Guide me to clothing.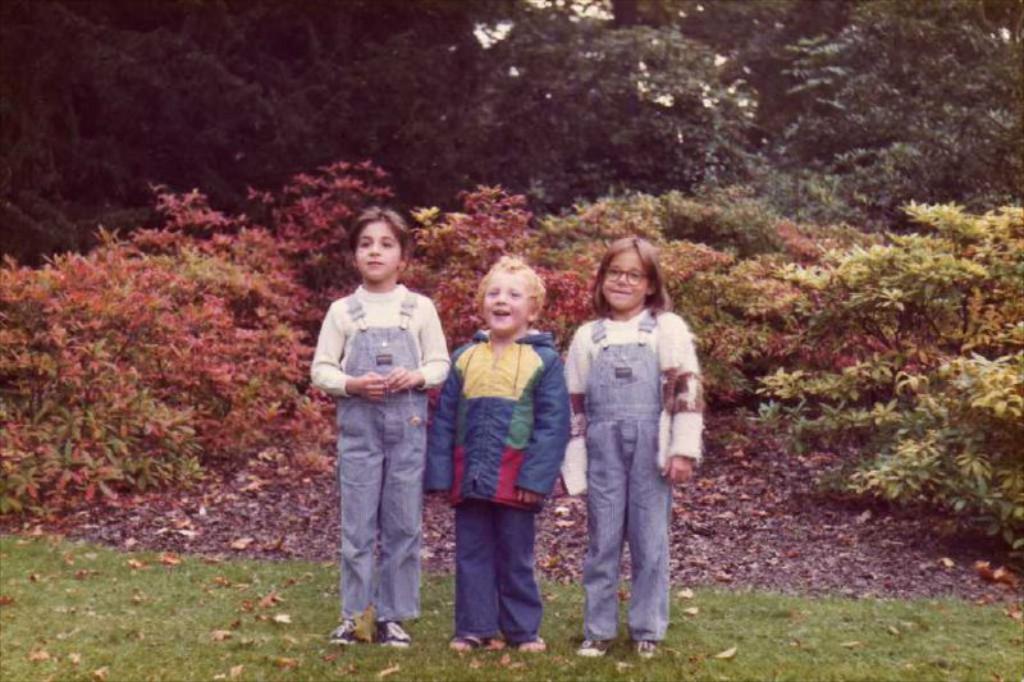
Guidance: l=557, t=302, r=705, b=645.
